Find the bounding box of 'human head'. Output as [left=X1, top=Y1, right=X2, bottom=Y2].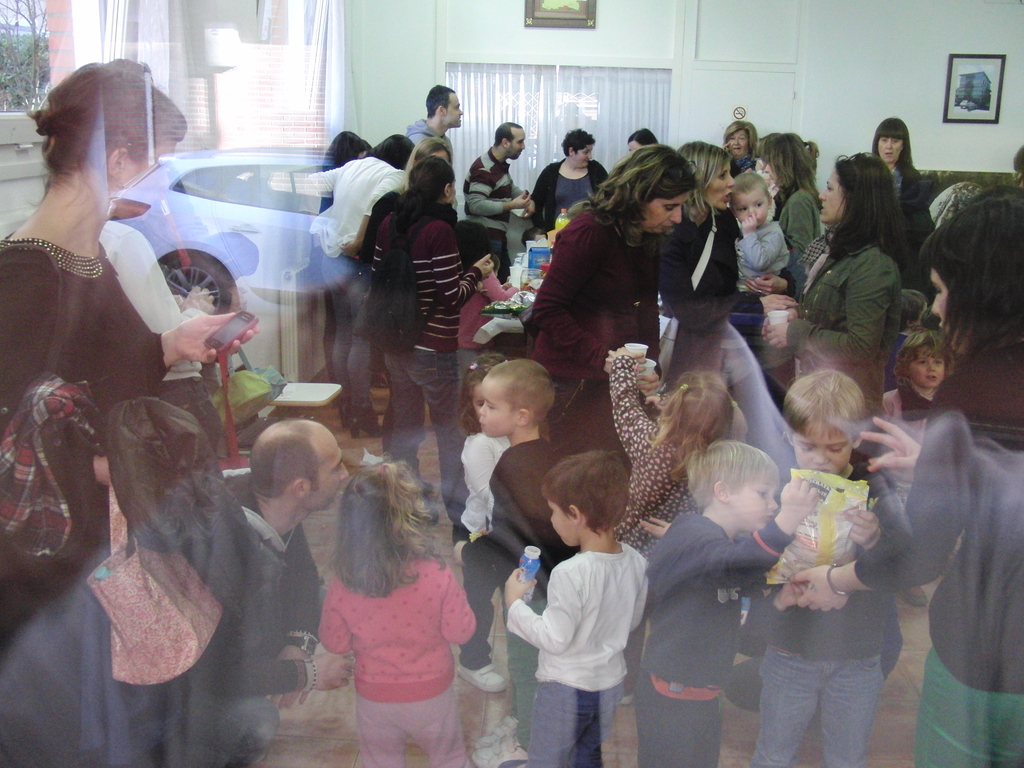
[left=603, top=144, right=698, bottom=234].
